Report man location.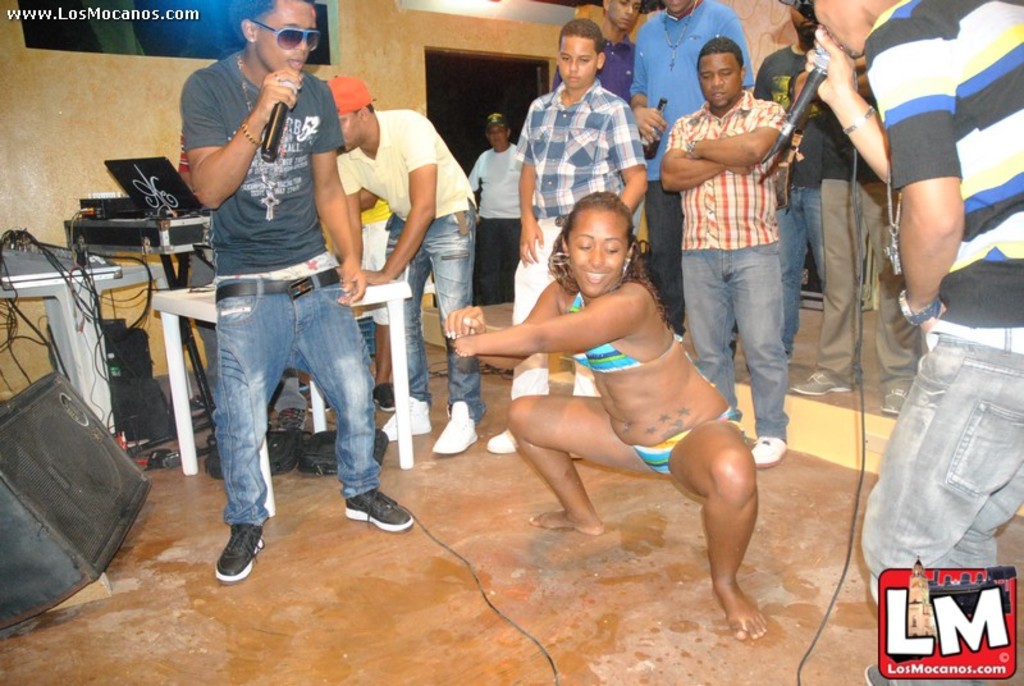
Report: (x1=628, y1=0, x2=756, y2=358).
